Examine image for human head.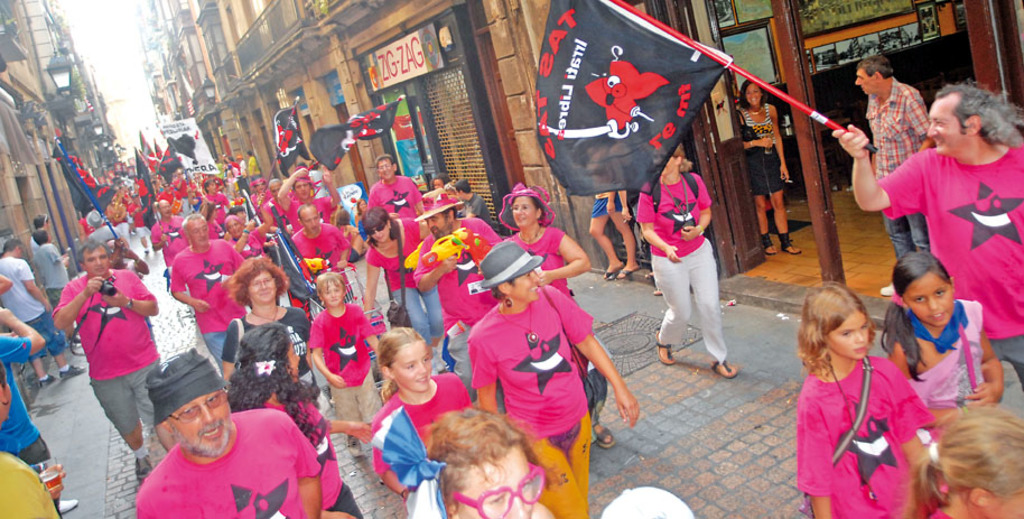
Examination result: box(919, 409, 1023, 518).
